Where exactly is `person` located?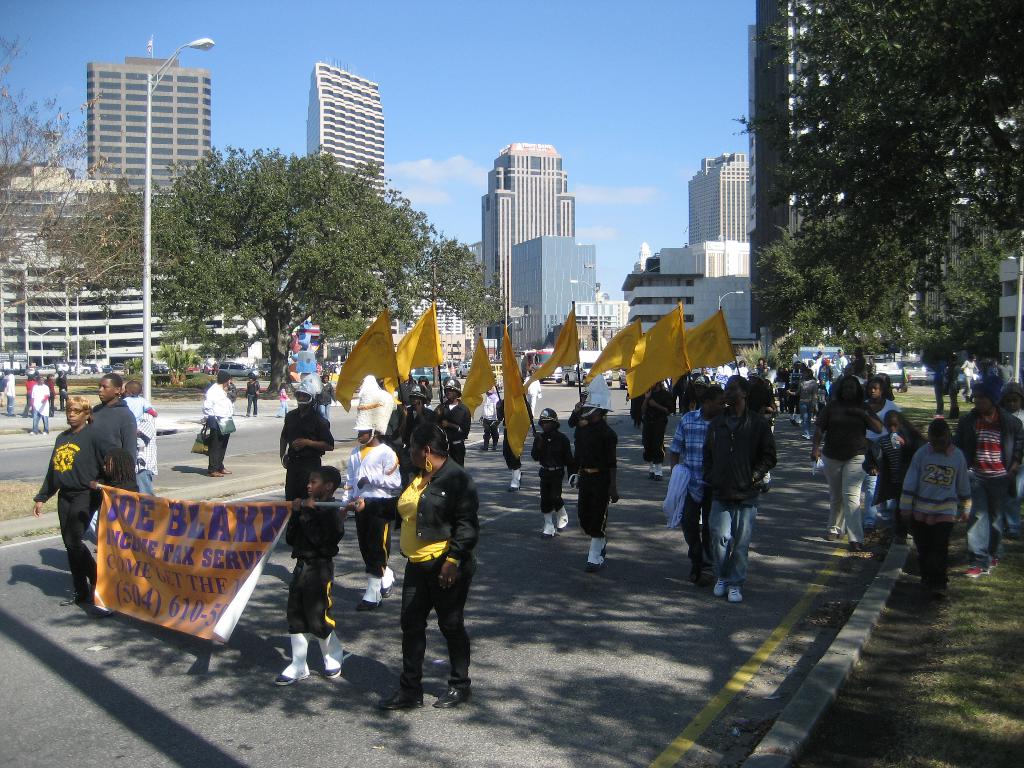
Its bounding box is x1=666 y1=388 x2=722 y2=586.
